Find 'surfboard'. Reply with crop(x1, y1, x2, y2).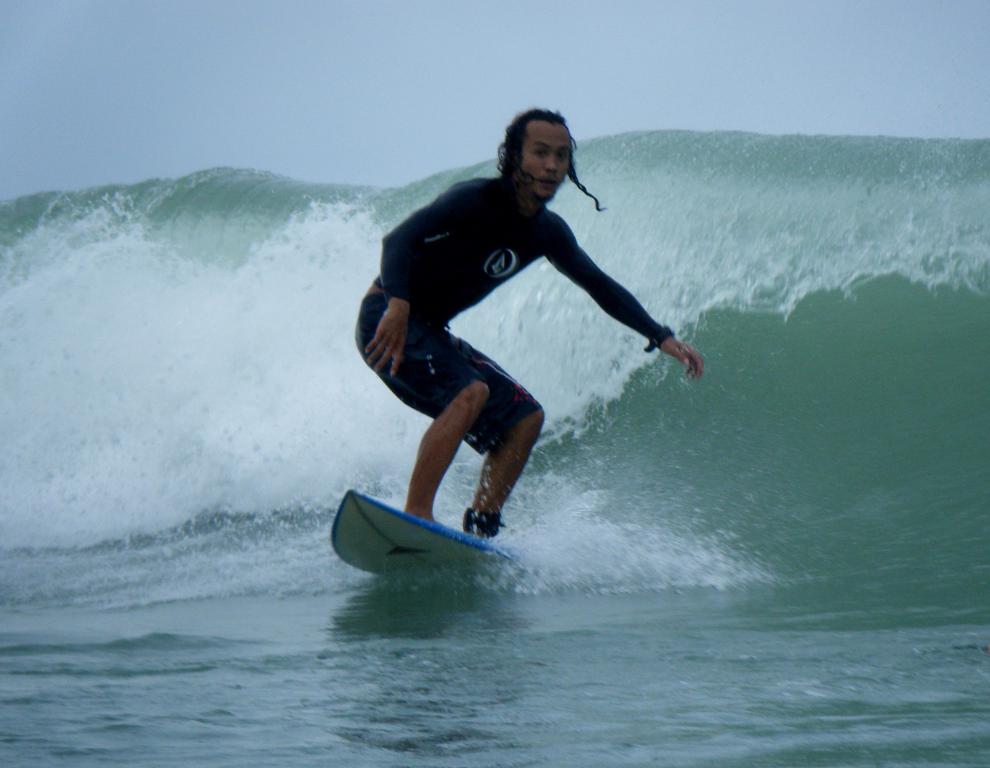
crop(328, 488, 520, 576).
